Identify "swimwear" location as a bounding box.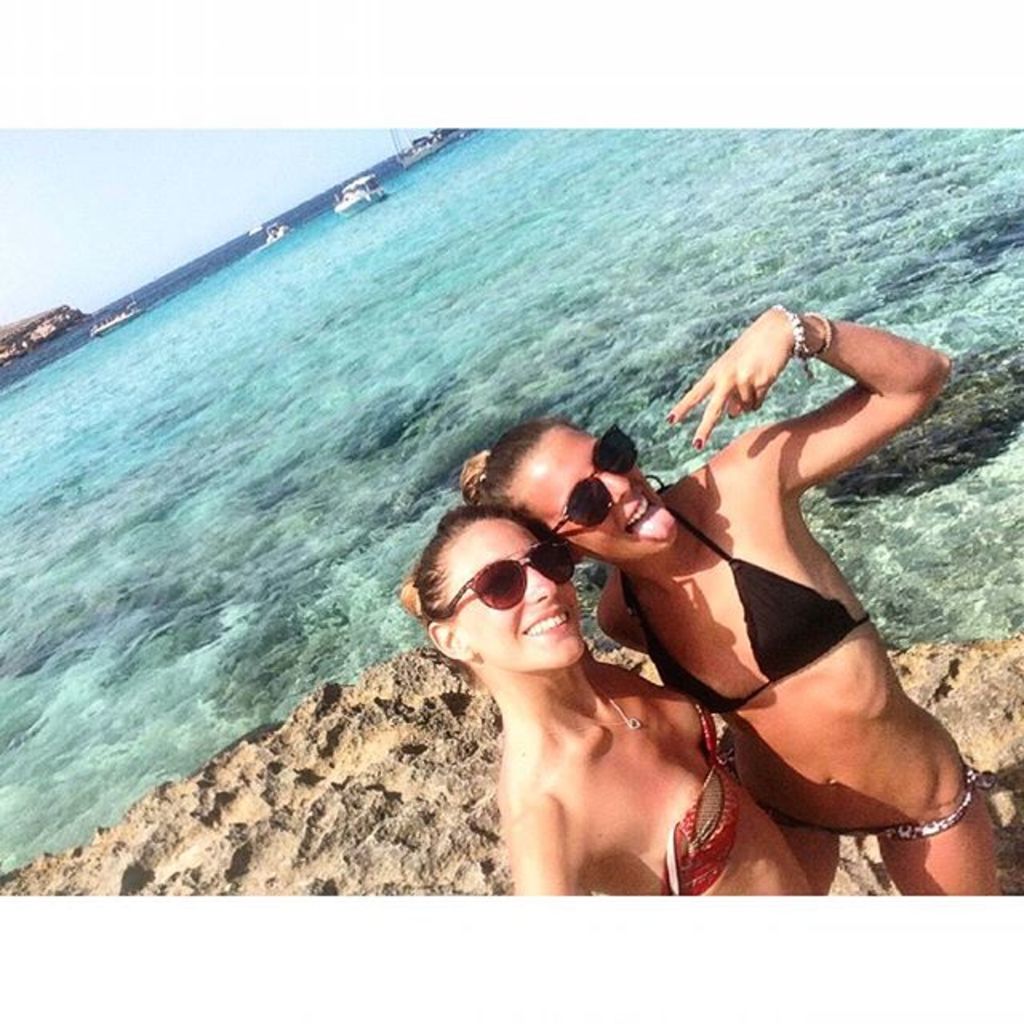
613/491/986/861.
